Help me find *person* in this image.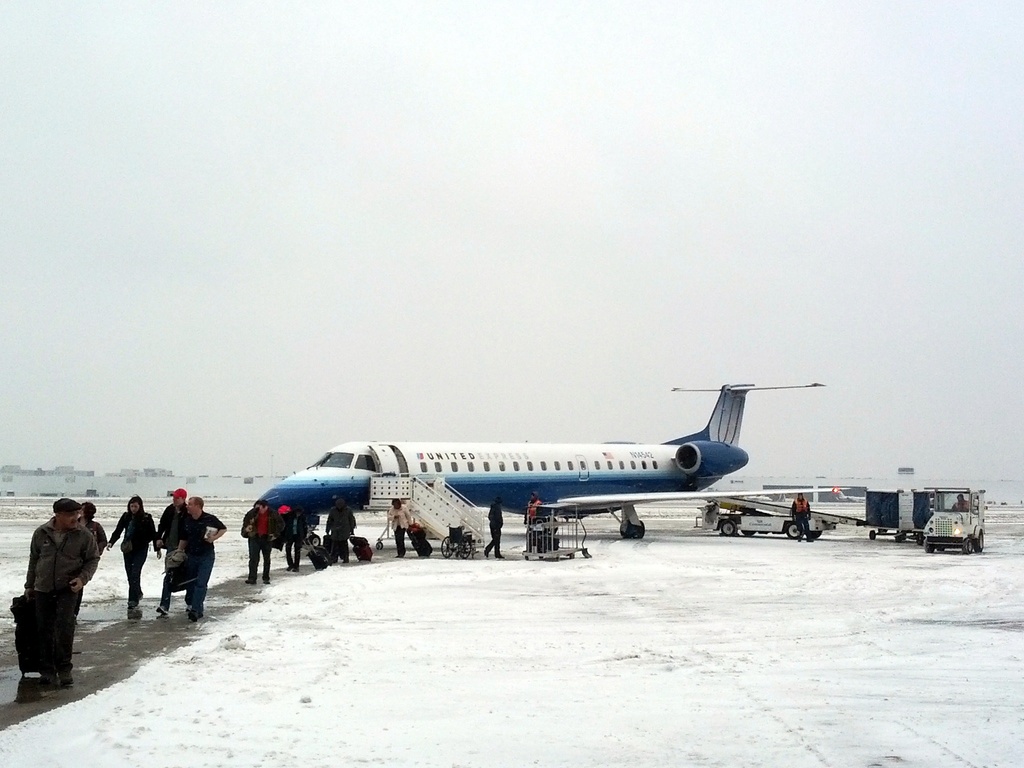
Found it: [282,502,309,570].
